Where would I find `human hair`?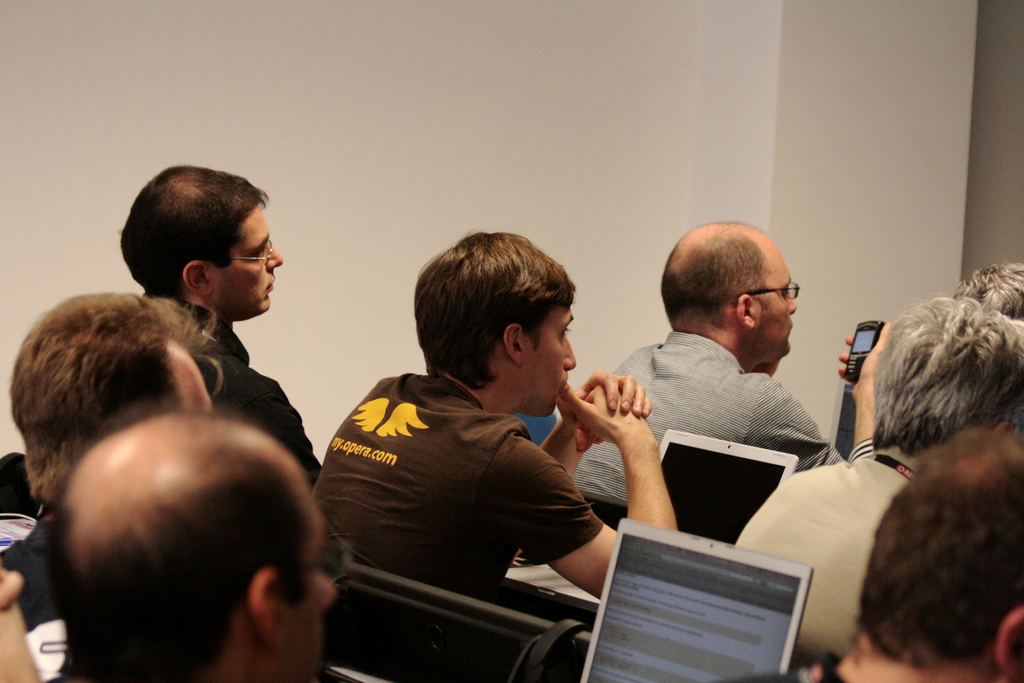
At crop(10, 290, 209, 498).
